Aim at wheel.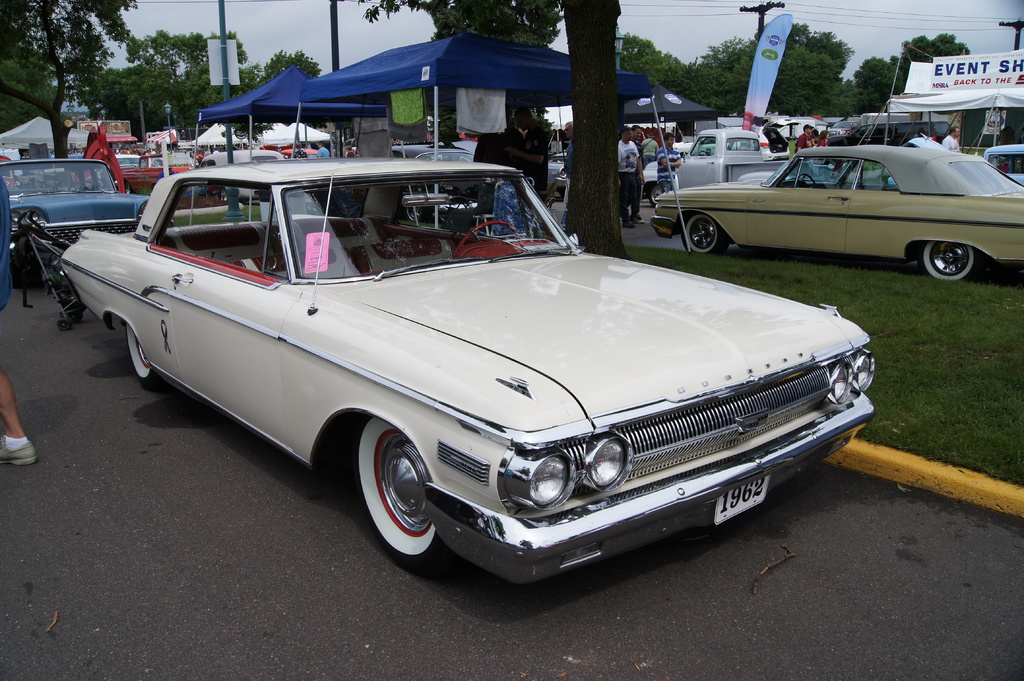
Aimed at [454,218,521,249].
